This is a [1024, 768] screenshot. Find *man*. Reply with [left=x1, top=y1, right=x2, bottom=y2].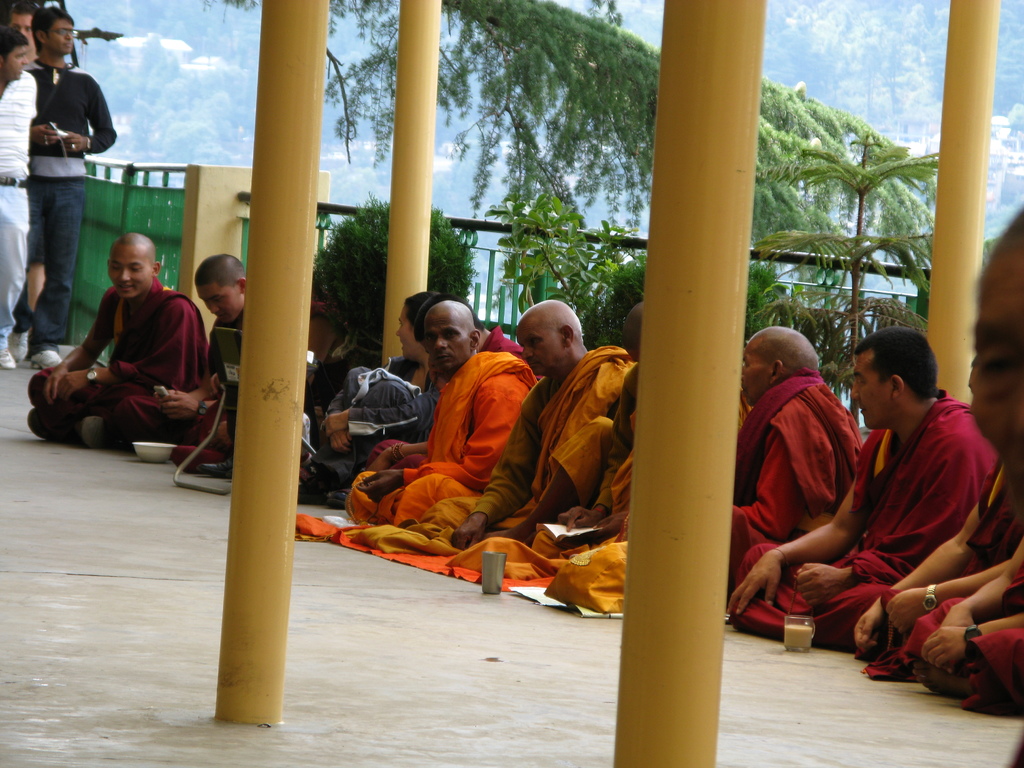
[left=419, top=300, right=630, bottom=559].
